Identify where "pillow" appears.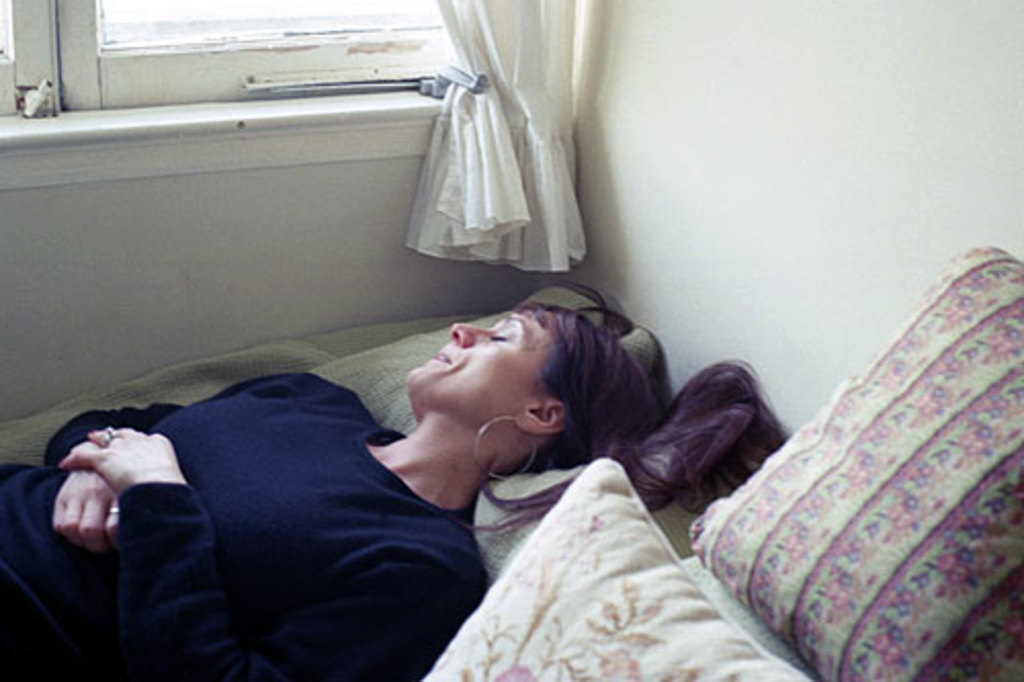
Appears at BBox(410, 459, 819, 680).
